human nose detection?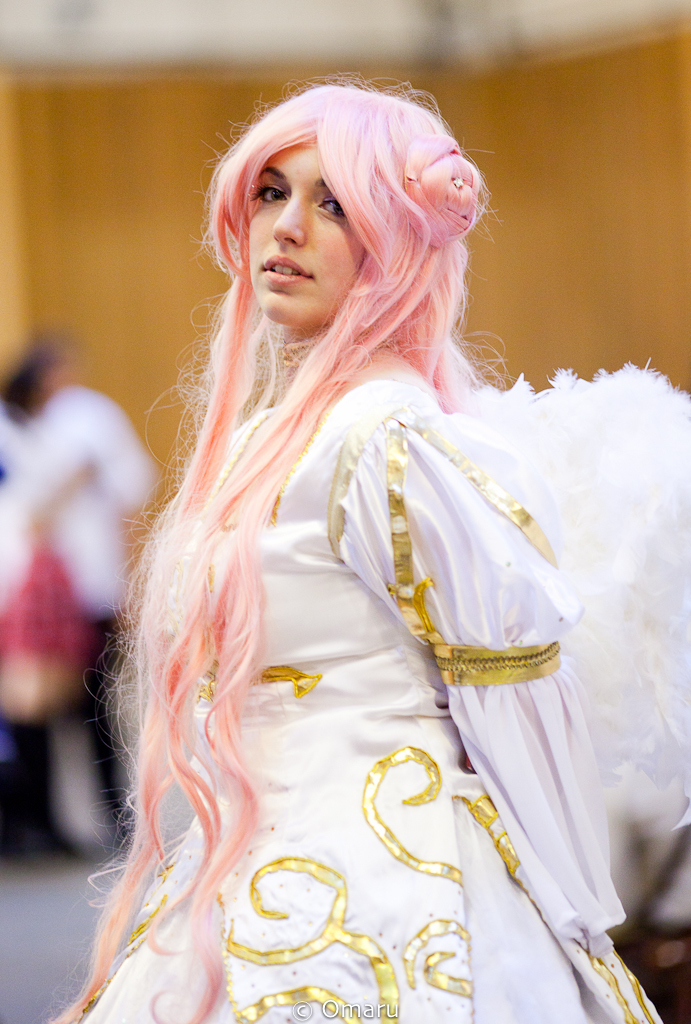
detection(273, 195, 304, 244)
